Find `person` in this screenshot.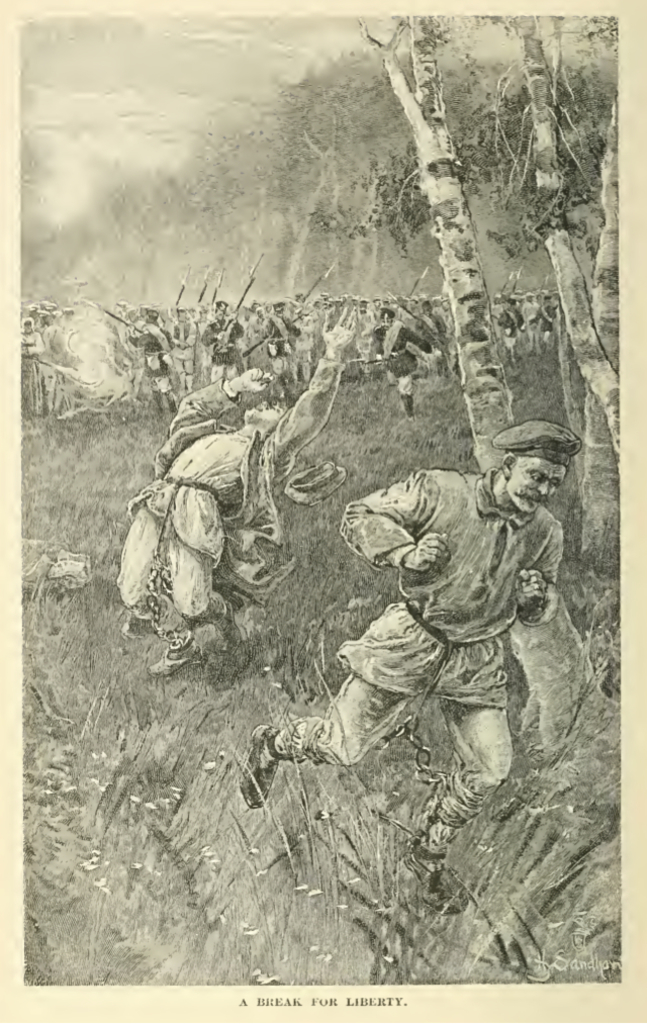
The bounding box for `person` is (x1=239, y1=424, x2=582, y2=913).
